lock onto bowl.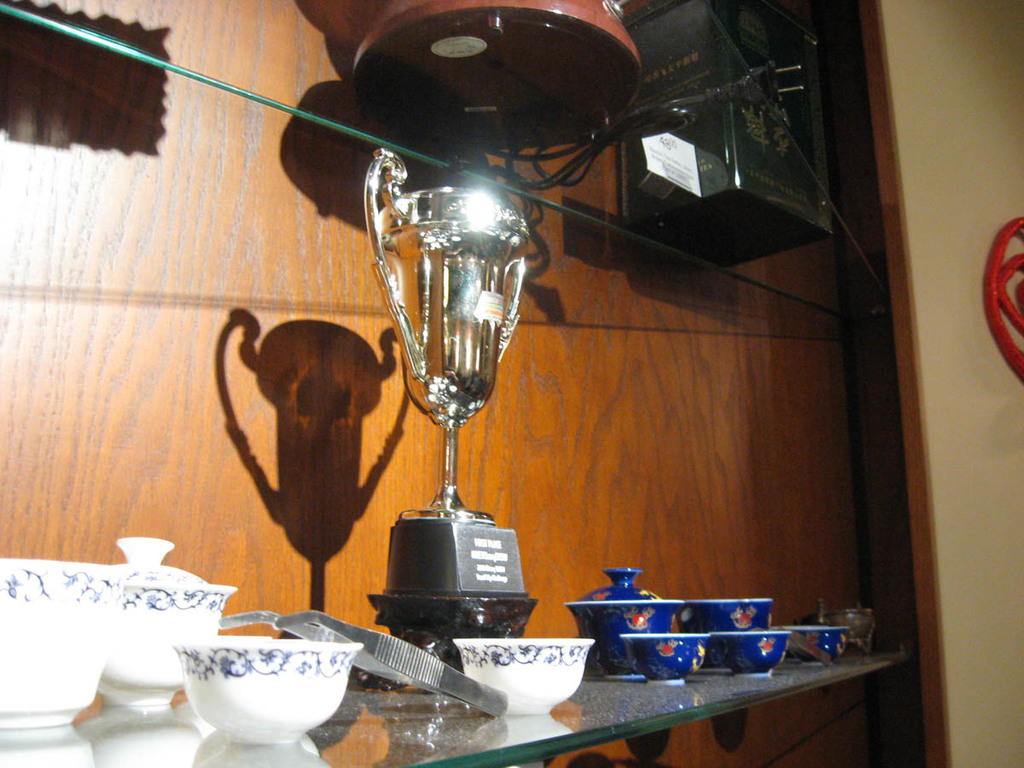
Locked: crop(709, 631, 787, 676).
